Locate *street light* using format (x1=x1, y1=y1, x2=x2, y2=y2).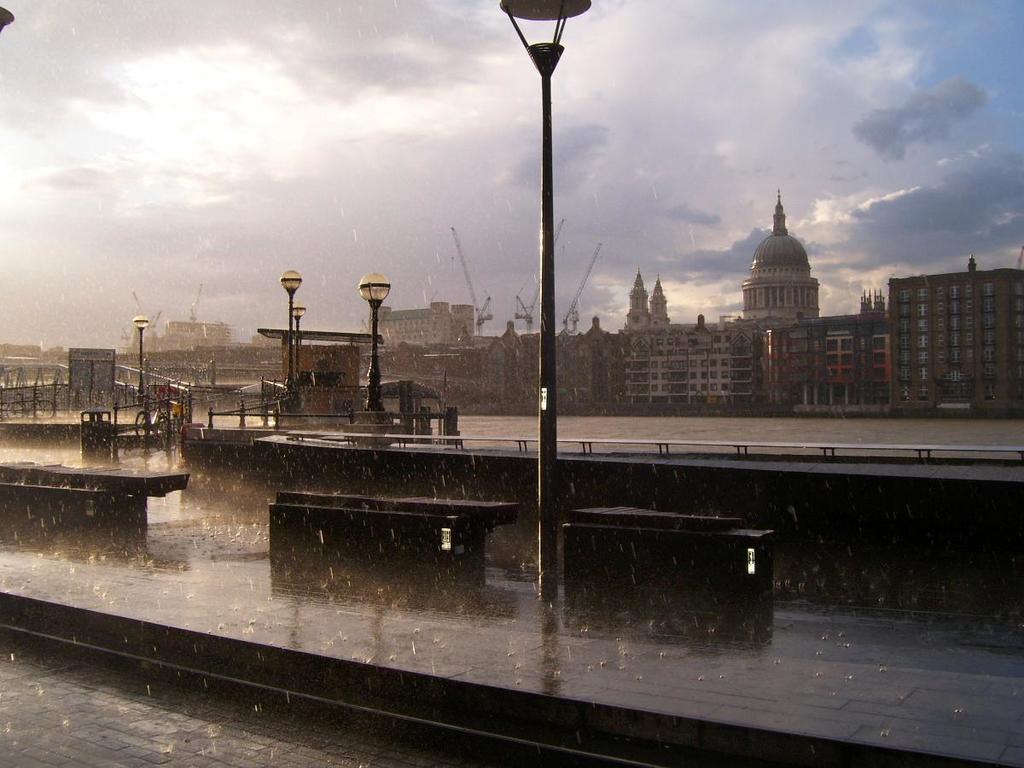
(x1=287, y1=299, x2=306, y2=391).
